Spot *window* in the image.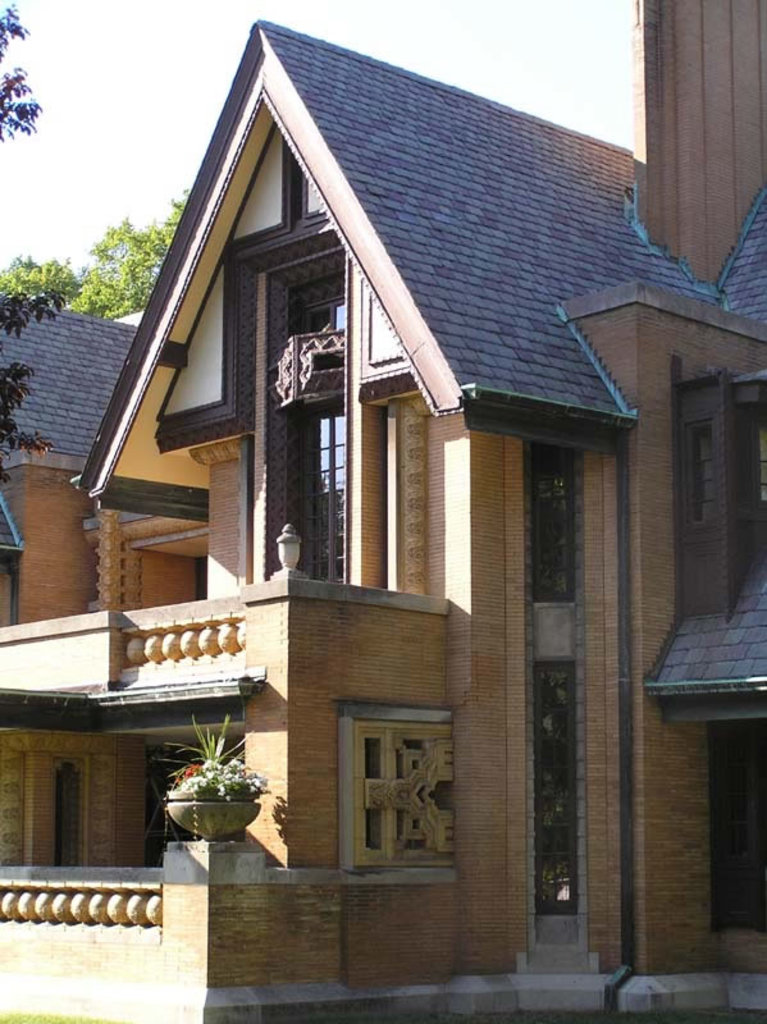
*window* found at bbox=(745, 397, 766, 508).
